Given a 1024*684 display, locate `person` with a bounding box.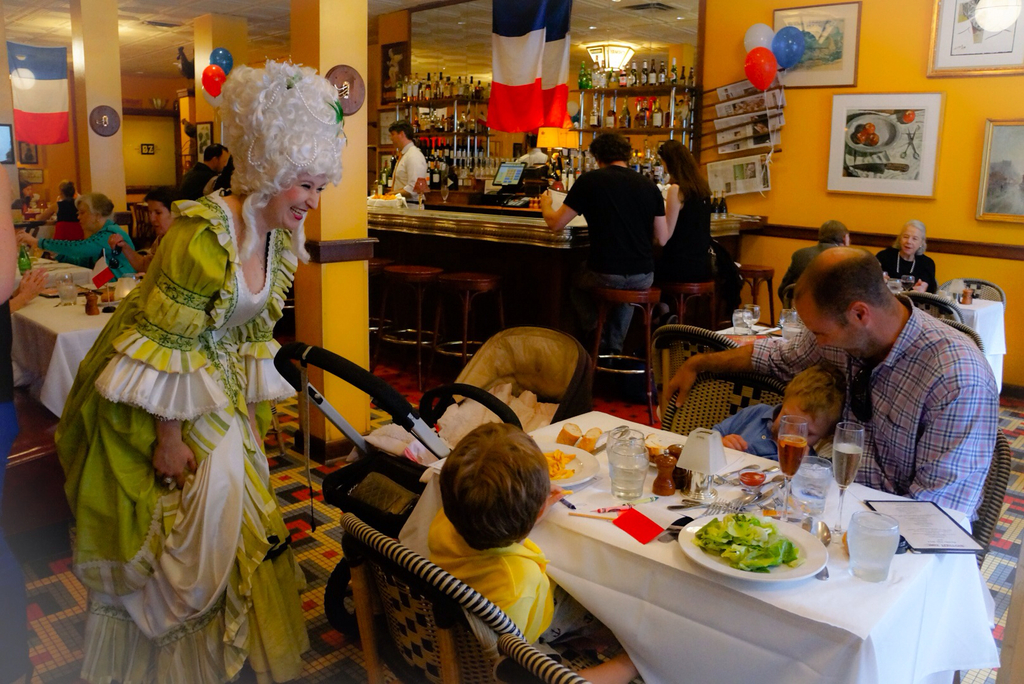
Located: 380 119 429 211.
